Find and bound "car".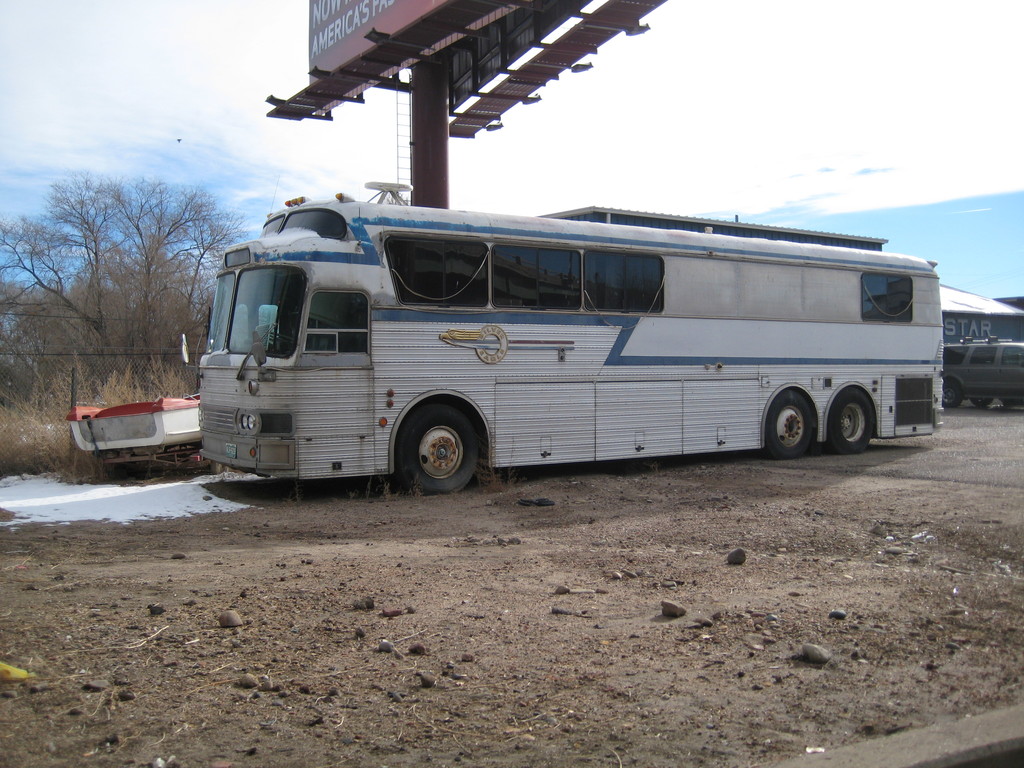
Bound: [941, 338, 1023, 406].
